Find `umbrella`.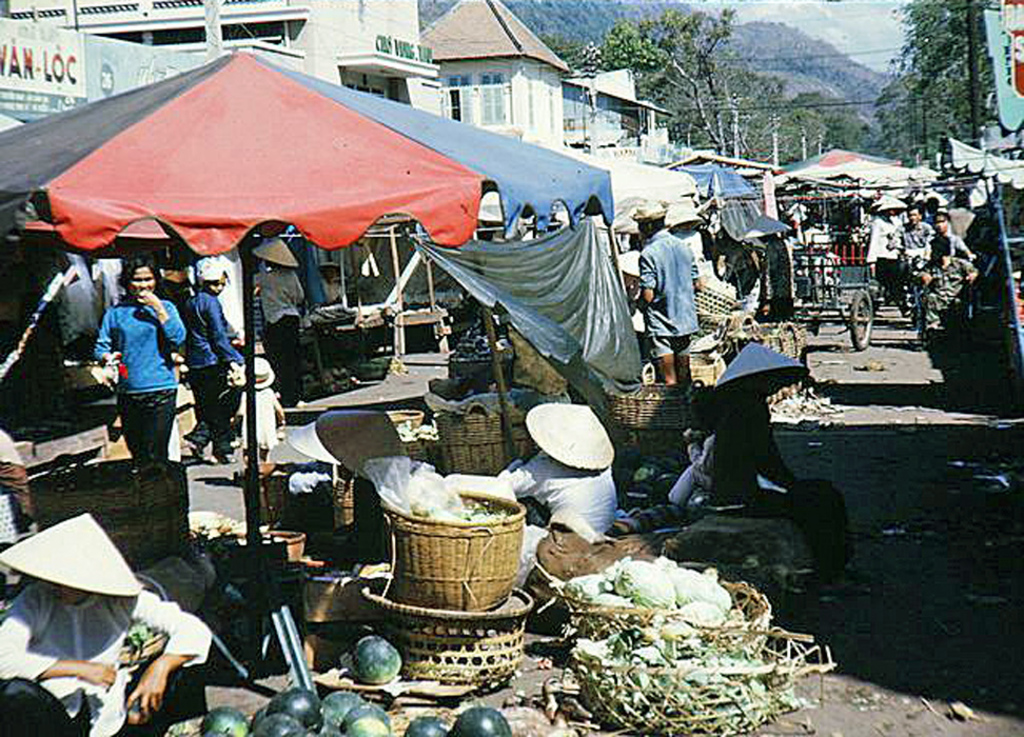
(37, 45, 520, 433).
